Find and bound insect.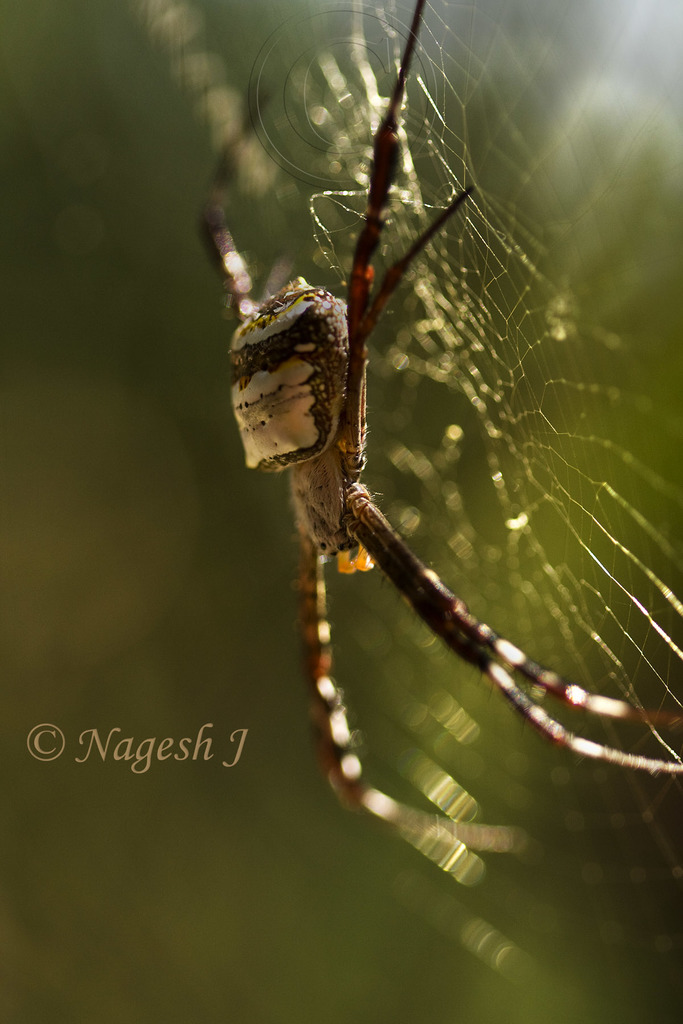
Bound: (183,0,682,868).
